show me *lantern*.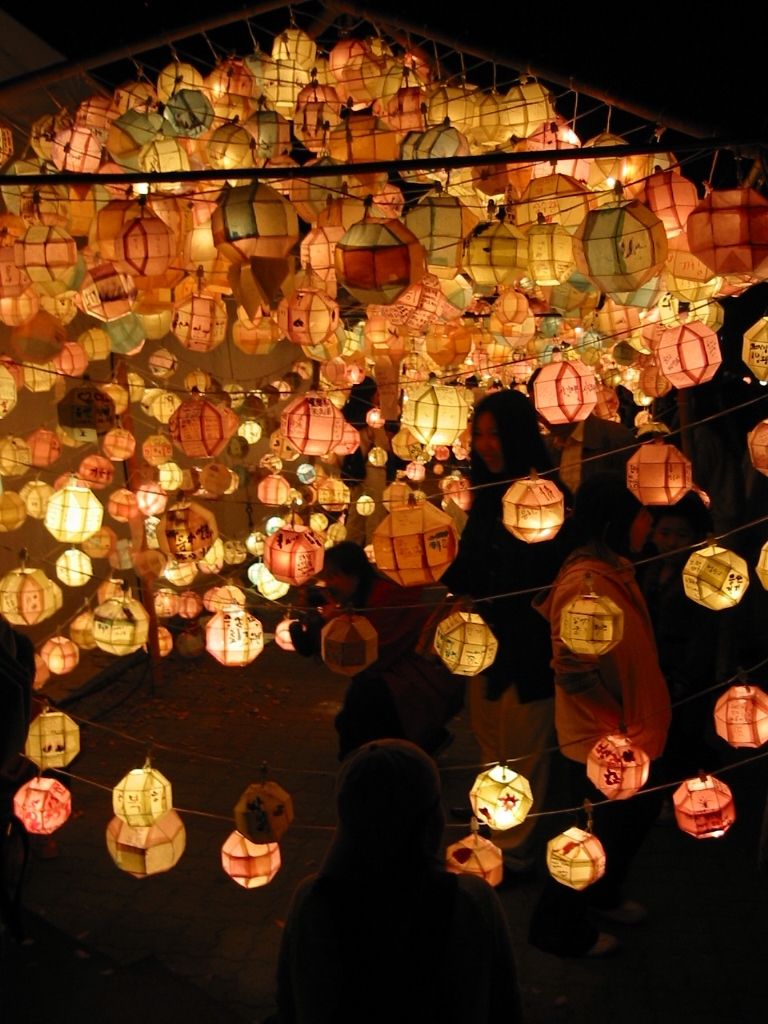
*lantern* is here: x1=76 y1=454 x2=114 y2=493.
